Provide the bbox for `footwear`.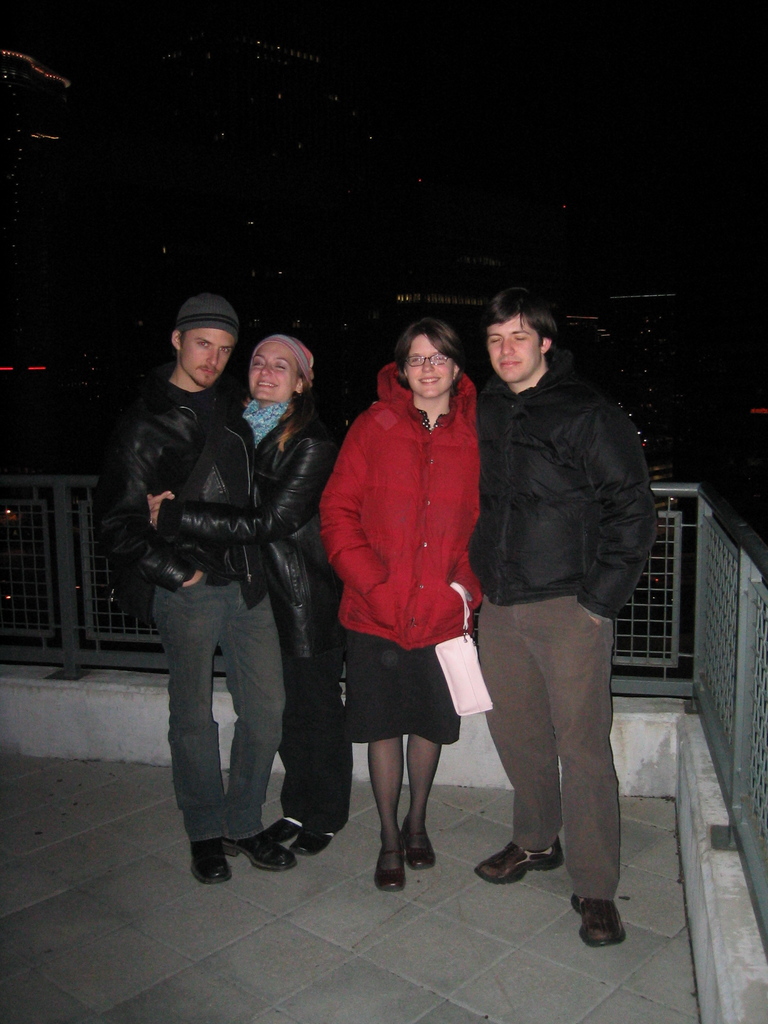
box(291, 825, 333, 855).
